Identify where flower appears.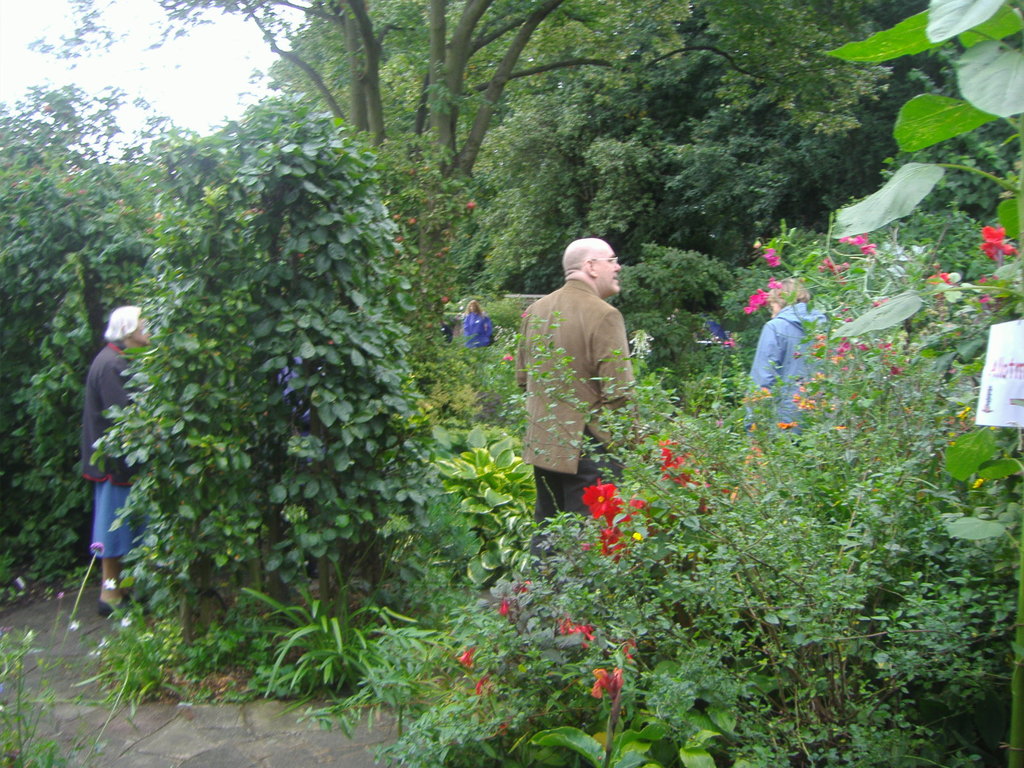
Appears at <box>981,224,1015,264</box>.
